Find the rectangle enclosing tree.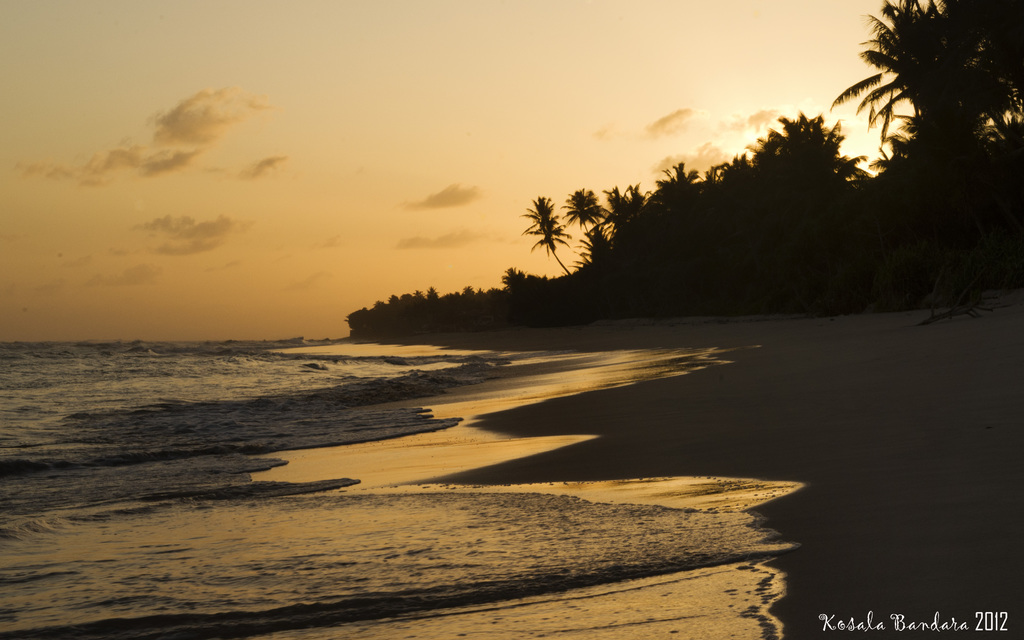
select_region(497, 261, 568, 316).
